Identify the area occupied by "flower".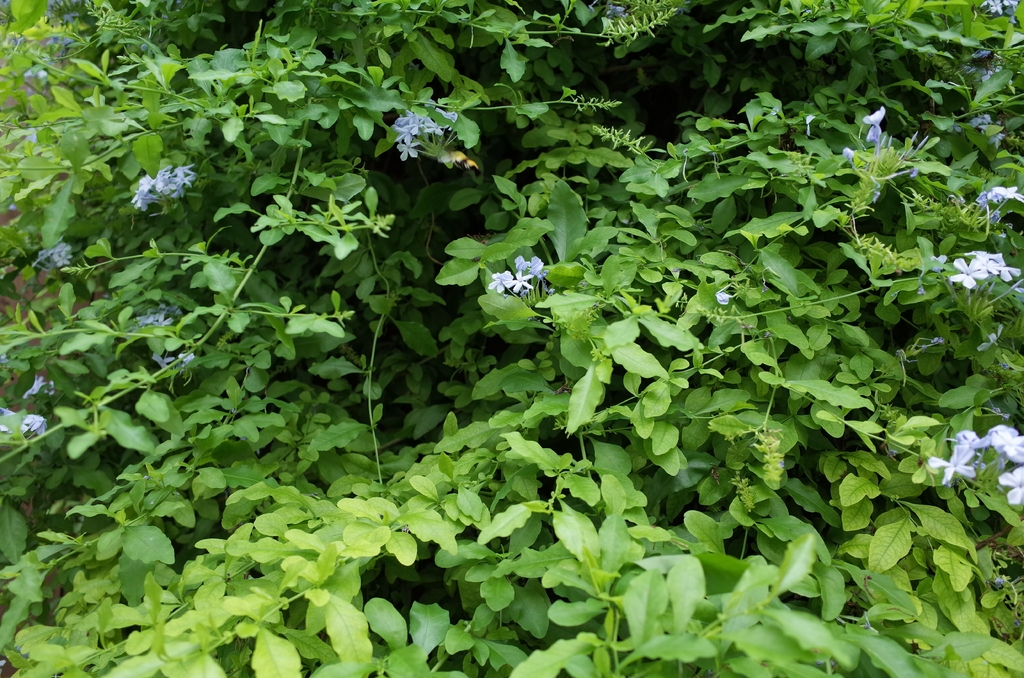
Area: locate(0, 347, 15, 371).
